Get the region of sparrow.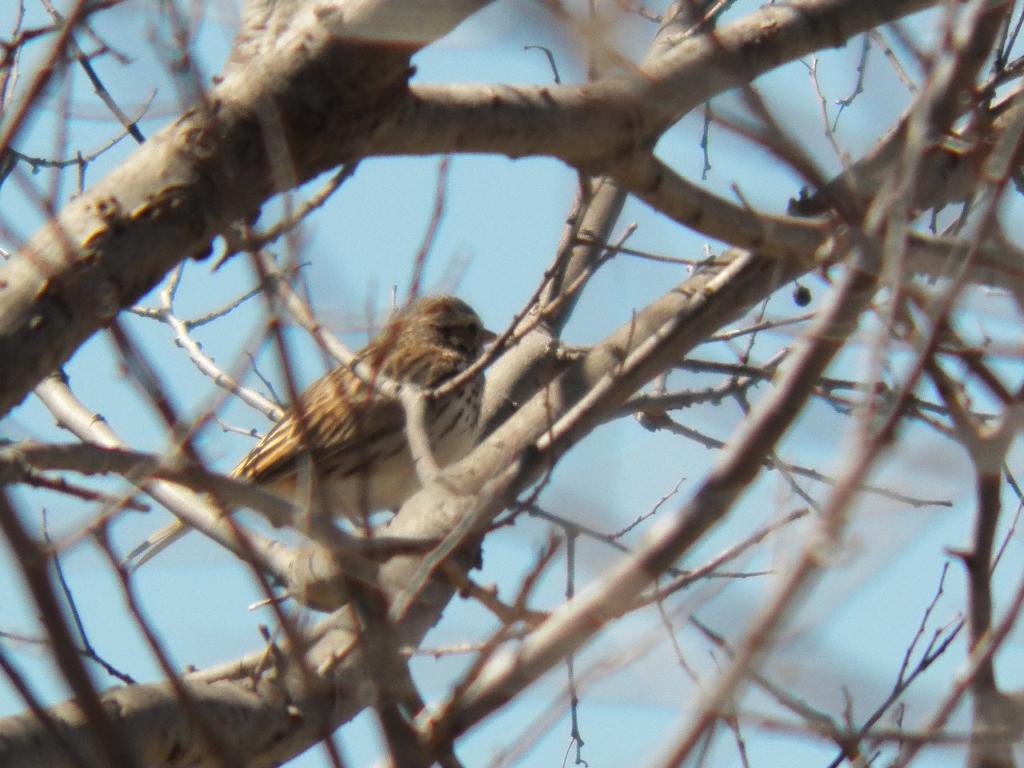
131, 287, 502, 576.
